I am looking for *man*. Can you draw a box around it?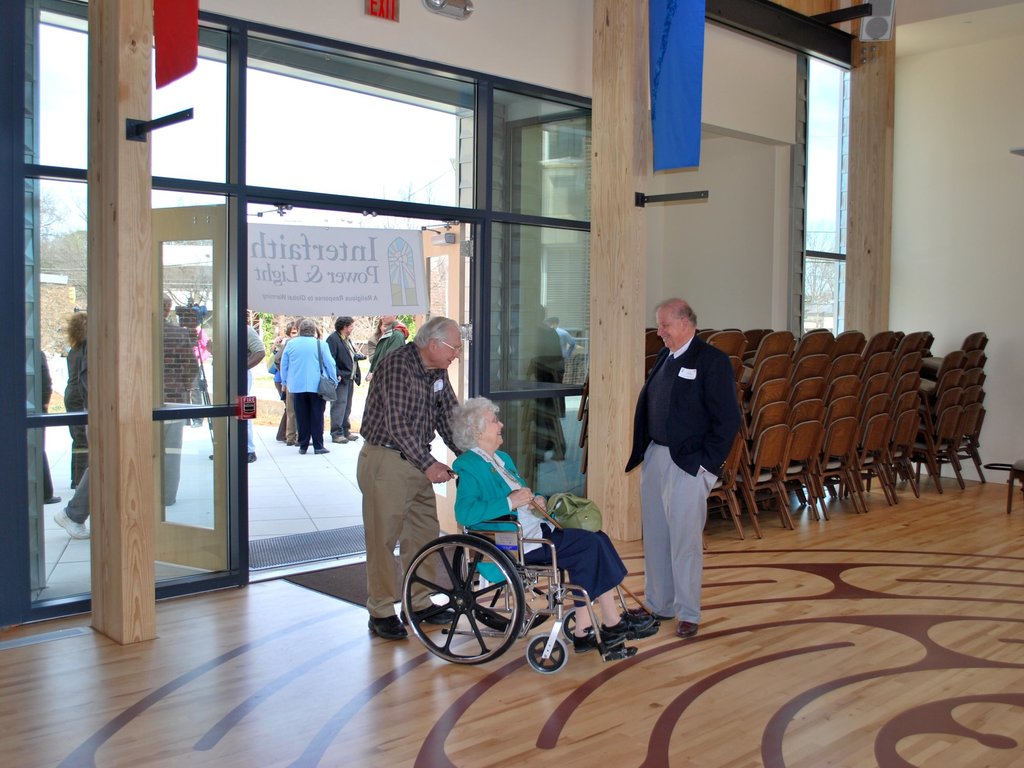
Sure, the bounding box is Rect(357, 311, 464, 646).
